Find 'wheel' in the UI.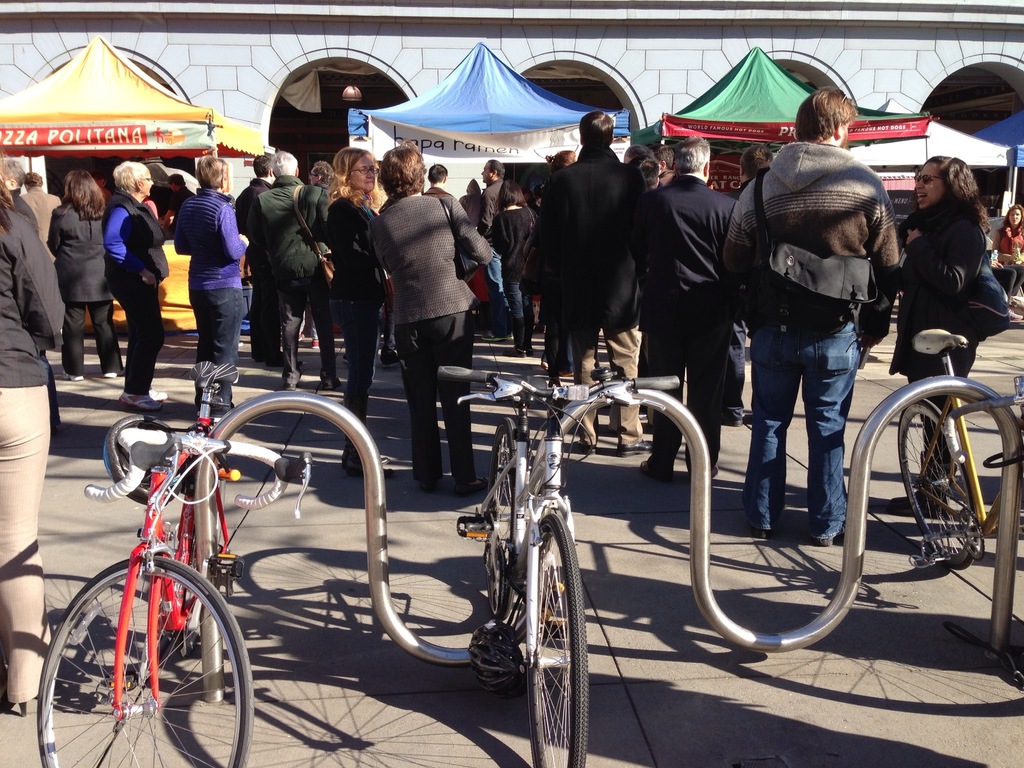
UI element at (left=179, top=532, right=199, bottom=656).
